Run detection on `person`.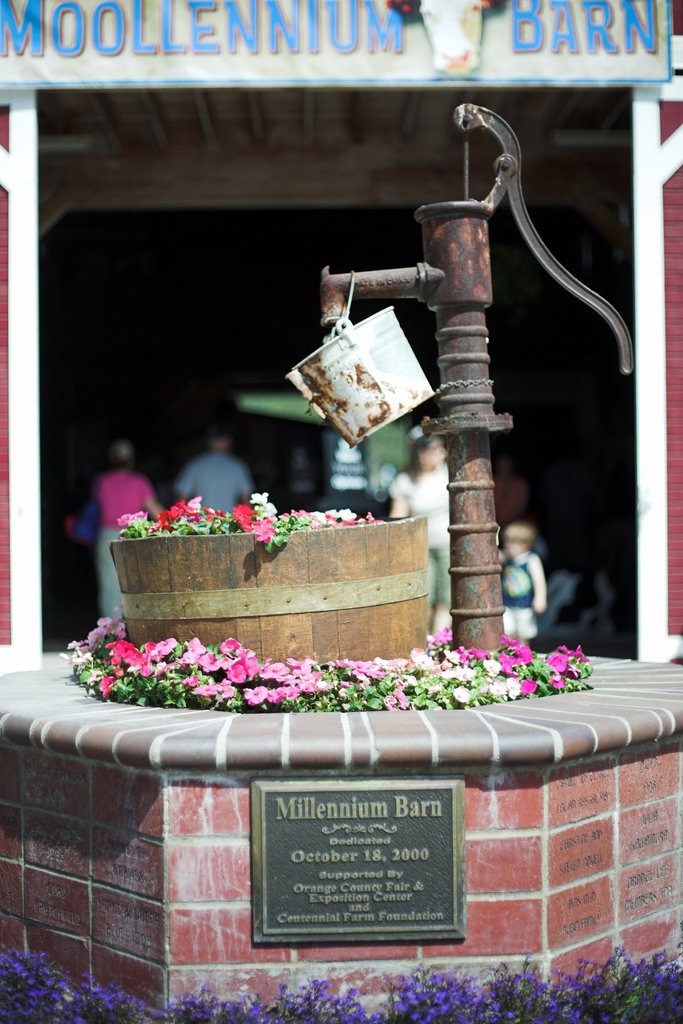
Result: left=87, top=436, right=164, bottom=621.
